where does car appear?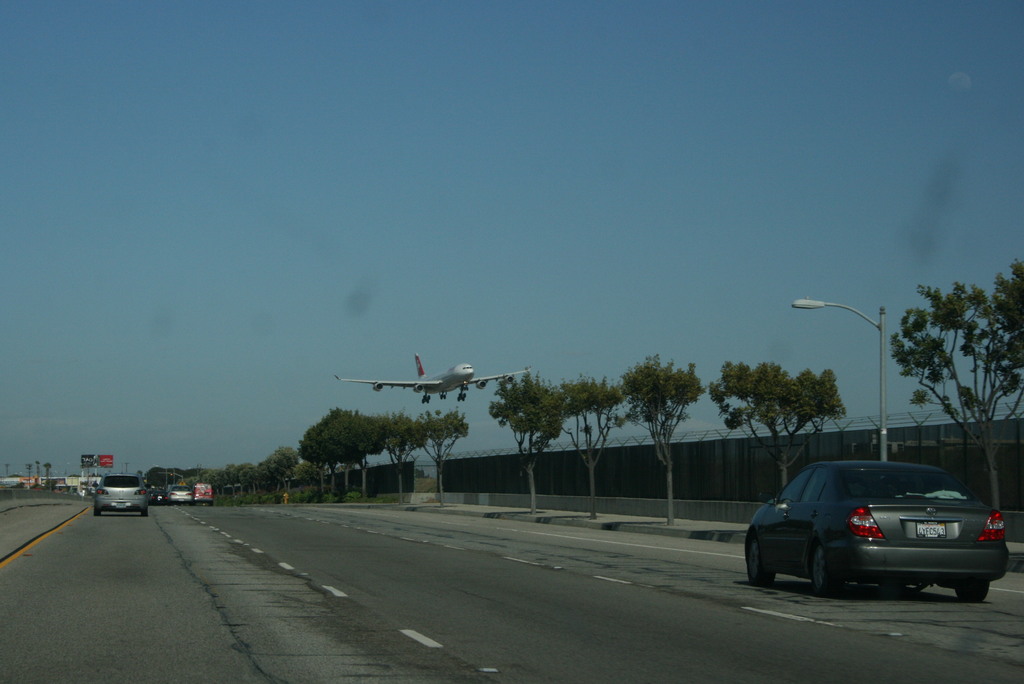
Appears at [x1=153, y1=484, x2=167, y2=501].
